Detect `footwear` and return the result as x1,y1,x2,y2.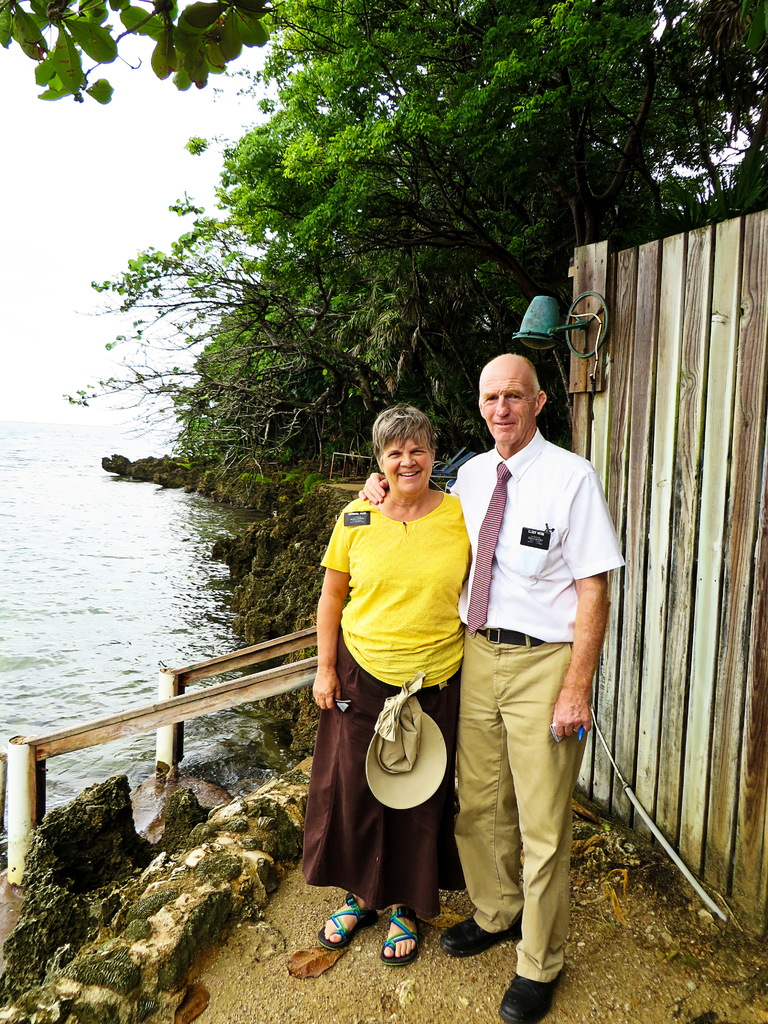
433,917,517,961.
